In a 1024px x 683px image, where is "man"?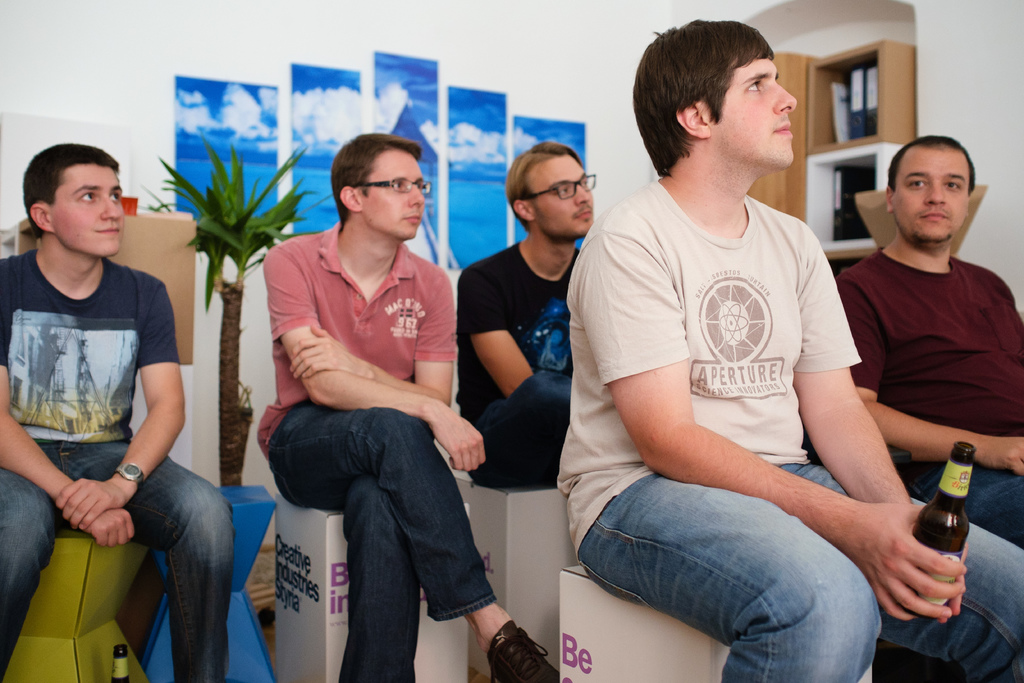
detection(556, 17, 1023, 682).
